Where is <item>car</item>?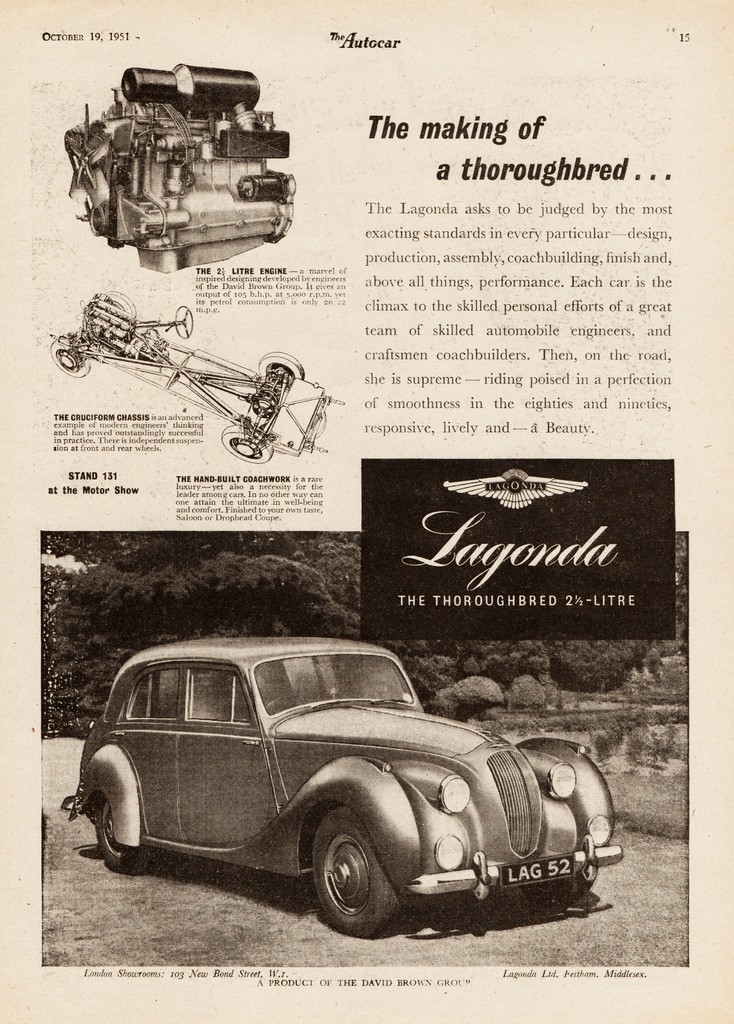
x1=67 y1=634 x2=622 y2=929.
